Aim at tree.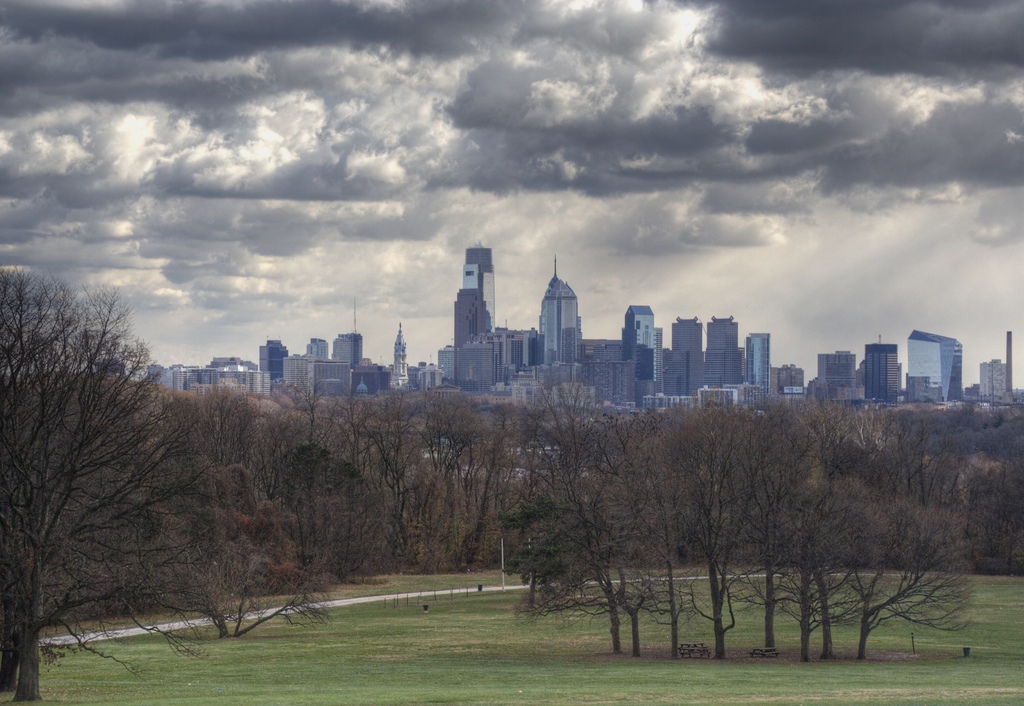
Aimed at x1=489 y1=379 x2=664 y2=657.
